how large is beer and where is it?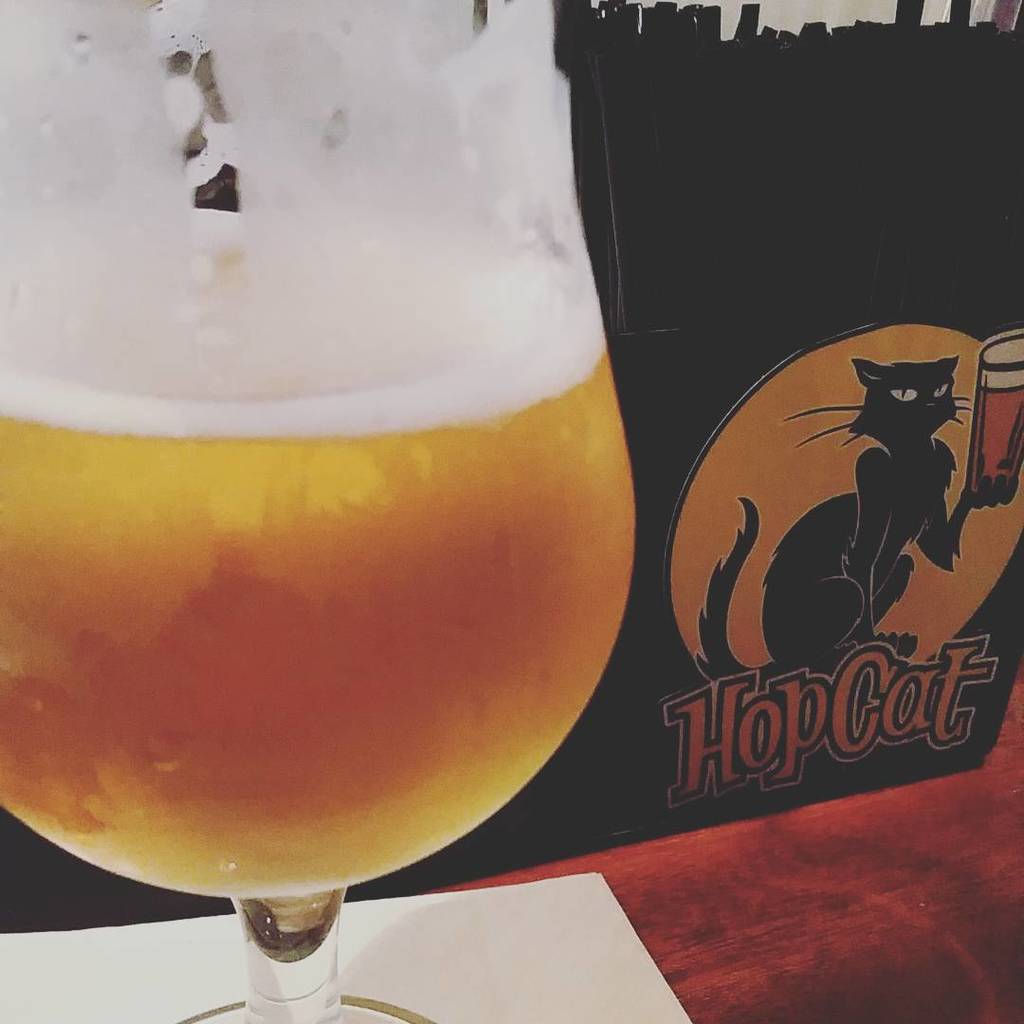
Bounding box: box(3, 0, 631, 902).
